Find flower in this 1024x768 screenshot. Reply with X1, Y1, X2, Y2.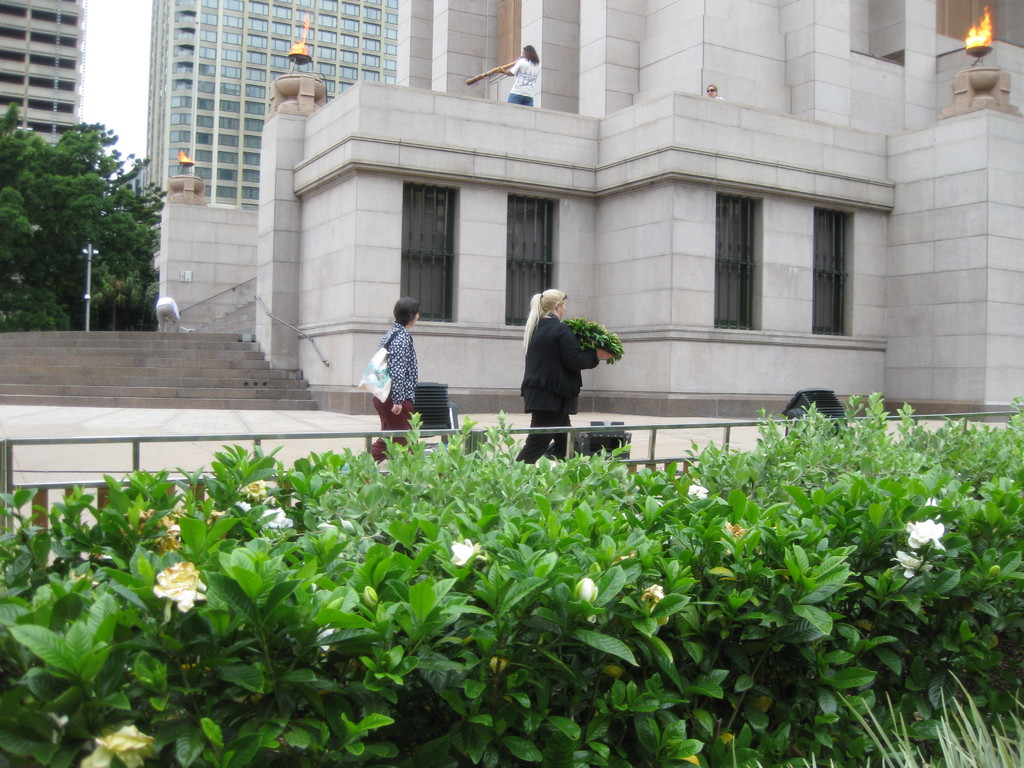
239, 476, 267, 502.
